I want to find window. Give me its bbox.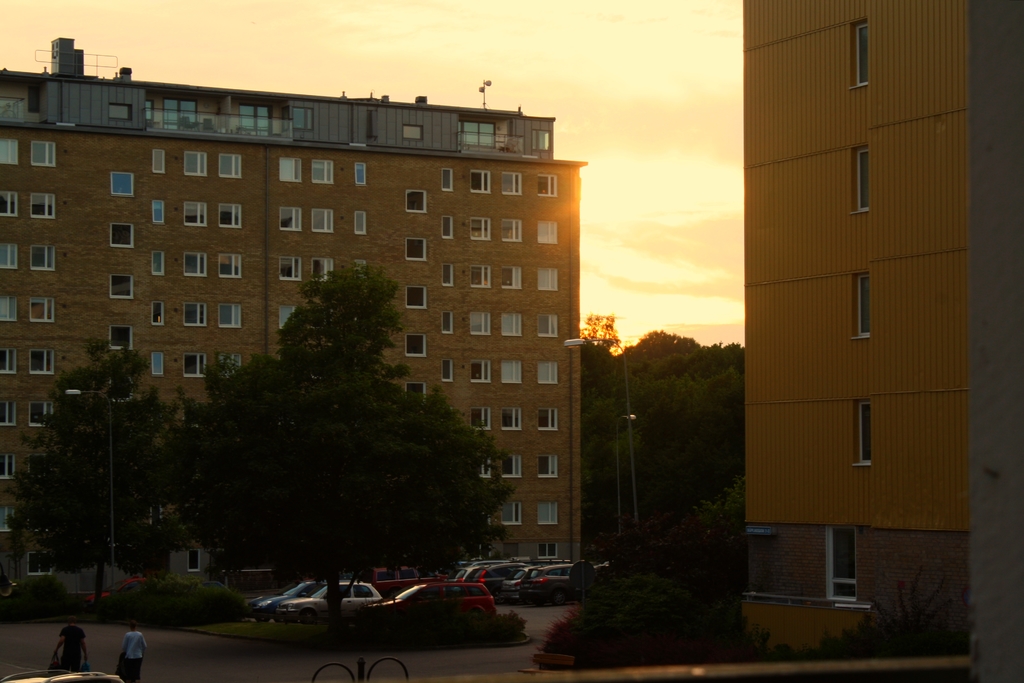
x1=856, y1=274, x2=872, y2=335.
